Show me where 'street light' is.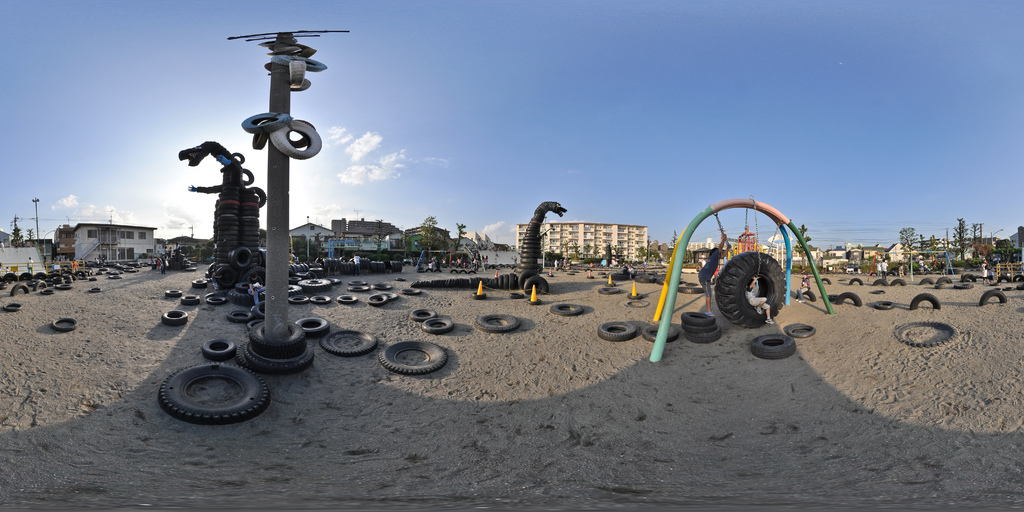
'street light' is at BBox(989, 227, 1004, 244).
